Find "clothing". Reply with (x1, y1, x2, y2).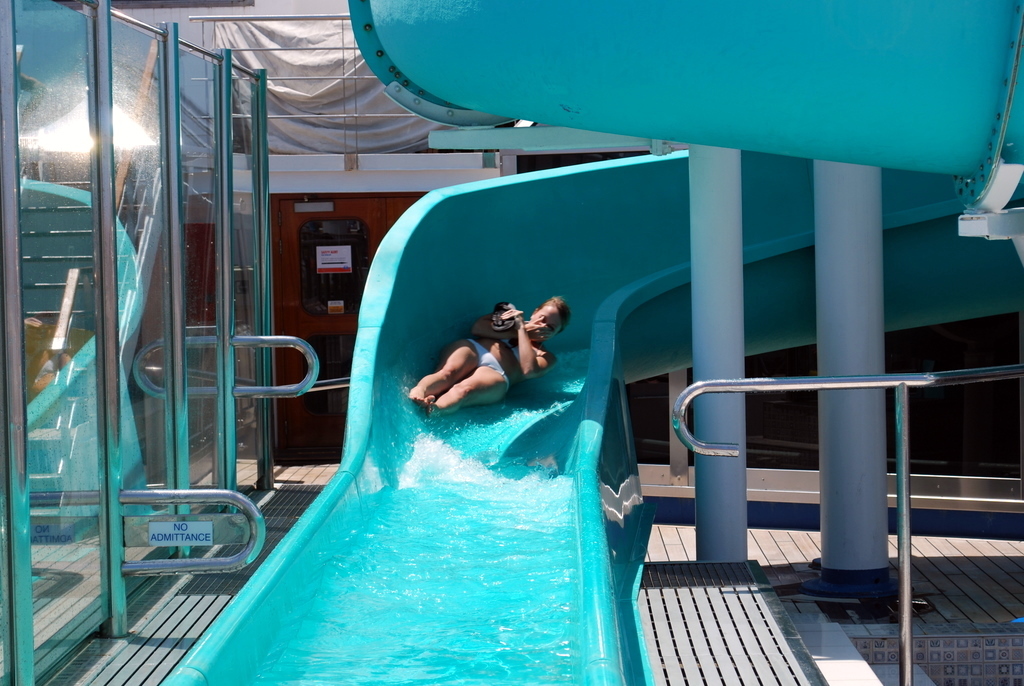
(468, 337, 508, 390).
